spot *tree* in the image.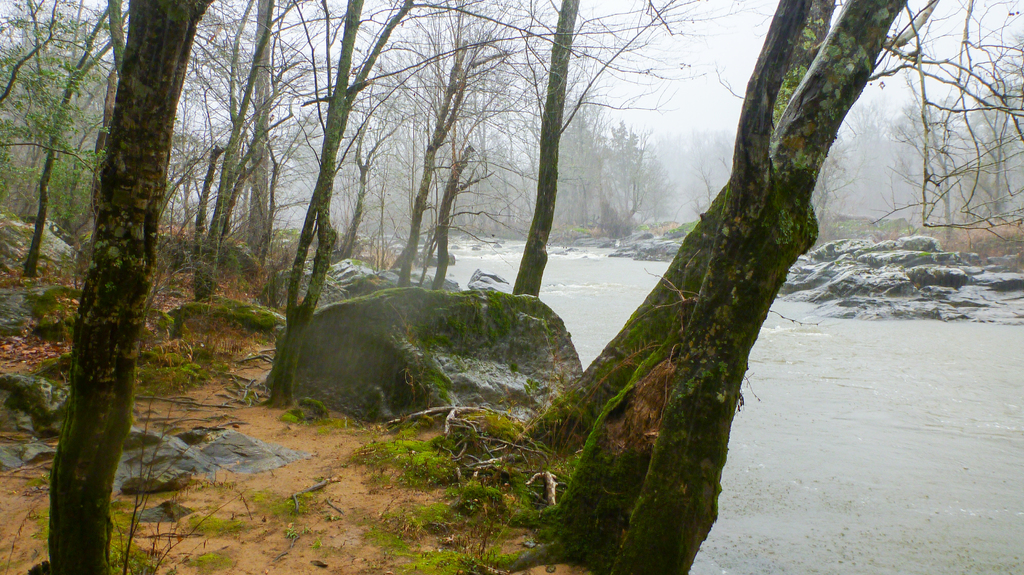
*tree* found at (left=28, top=0, right=205, bottom=542).
